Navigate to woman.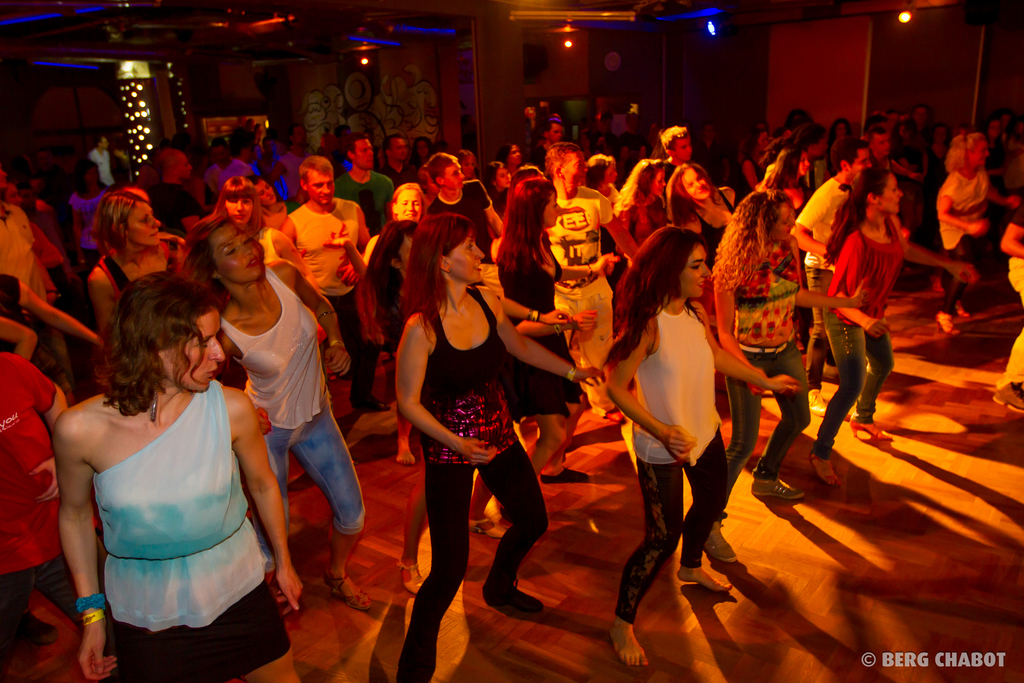
Navigation target: 89/191/204/404.
